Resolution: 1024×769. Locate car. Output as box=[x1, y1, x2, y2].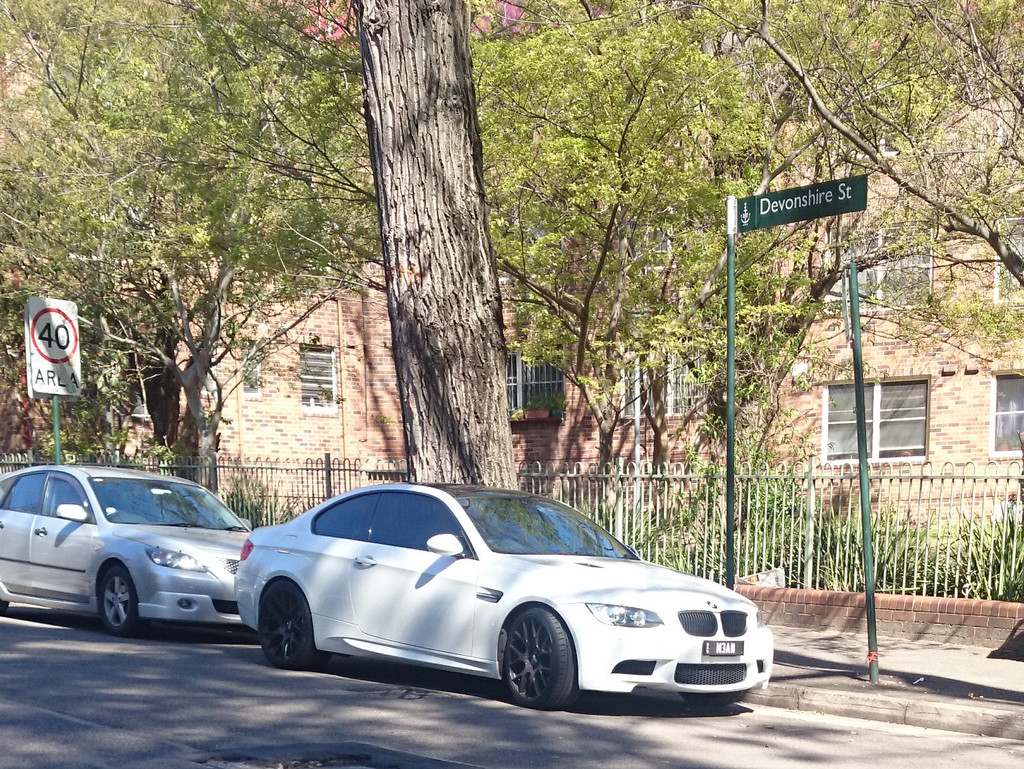
box=[0, 456, 252, 638].
